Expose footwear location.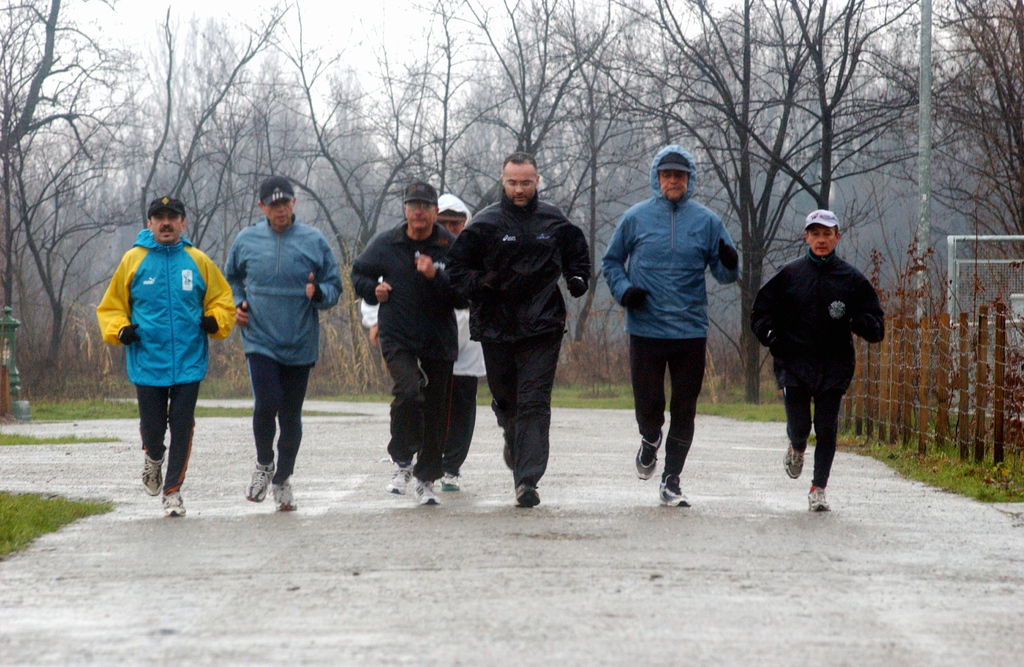
Exposed at [left=243, top=463, right=279, bottom=501].
